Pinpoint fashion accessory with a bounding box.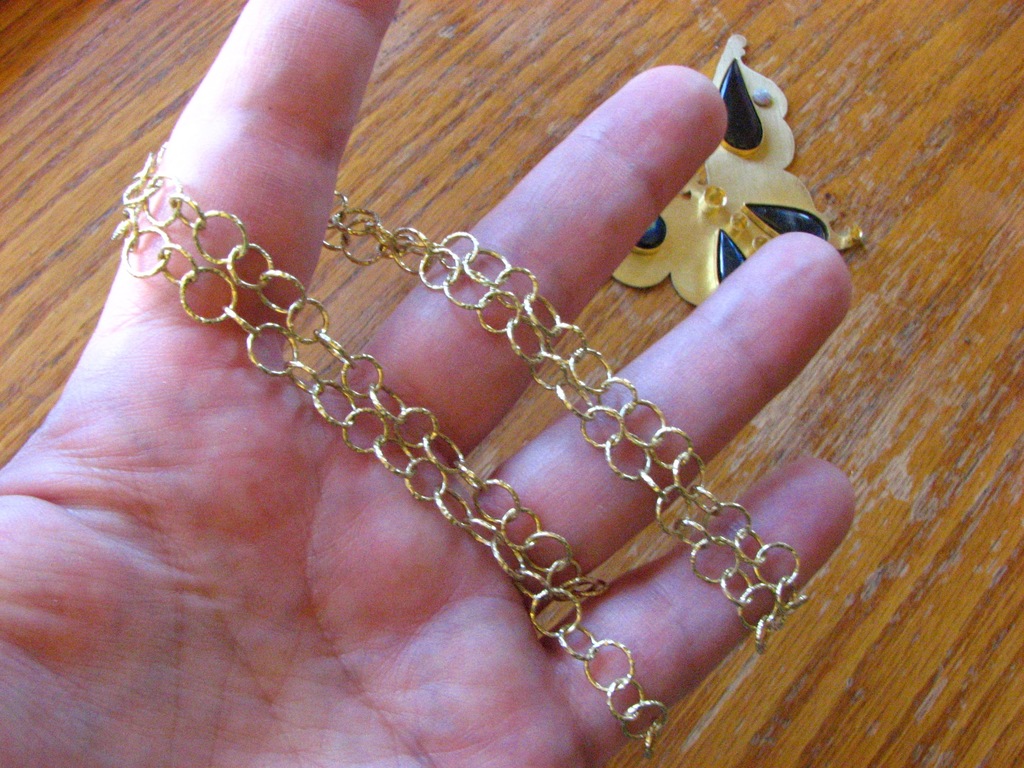
pyautogui.locateOnScreen(107, 146, 812, 766).
